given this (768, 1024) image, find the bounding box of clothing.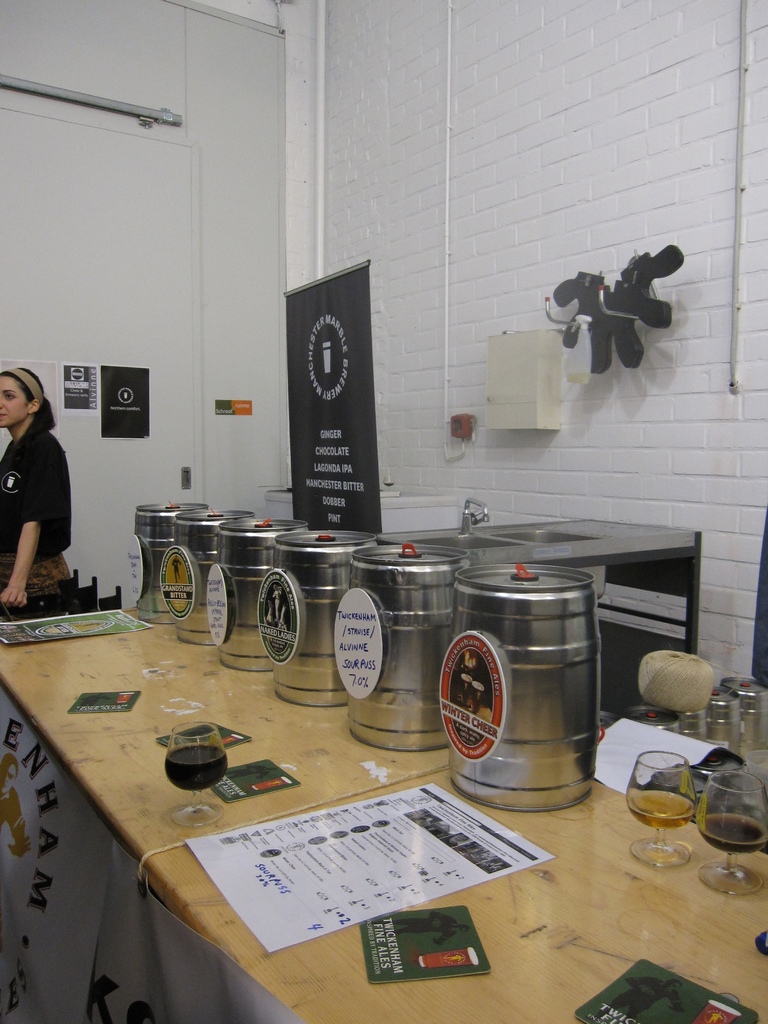
l=0, t=410, r=79, b=606.
